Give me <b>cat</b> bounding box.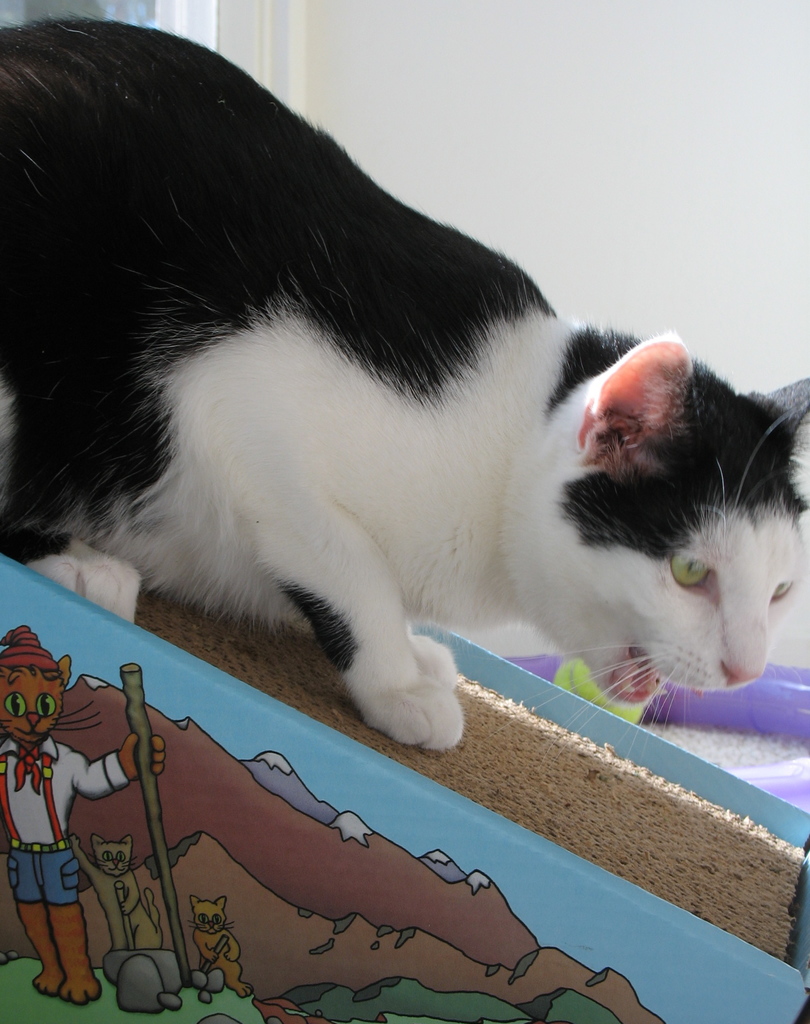
locate(86, 832, 160, 955).
